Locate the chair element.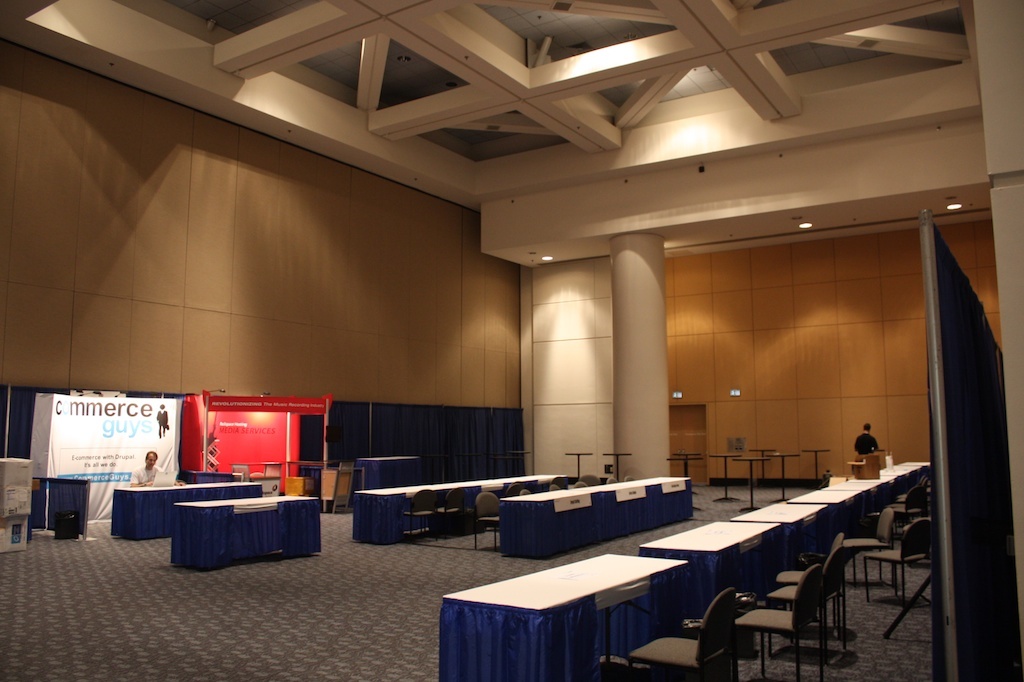
Element bbox: l=896, t=472, r=926, b=516.
